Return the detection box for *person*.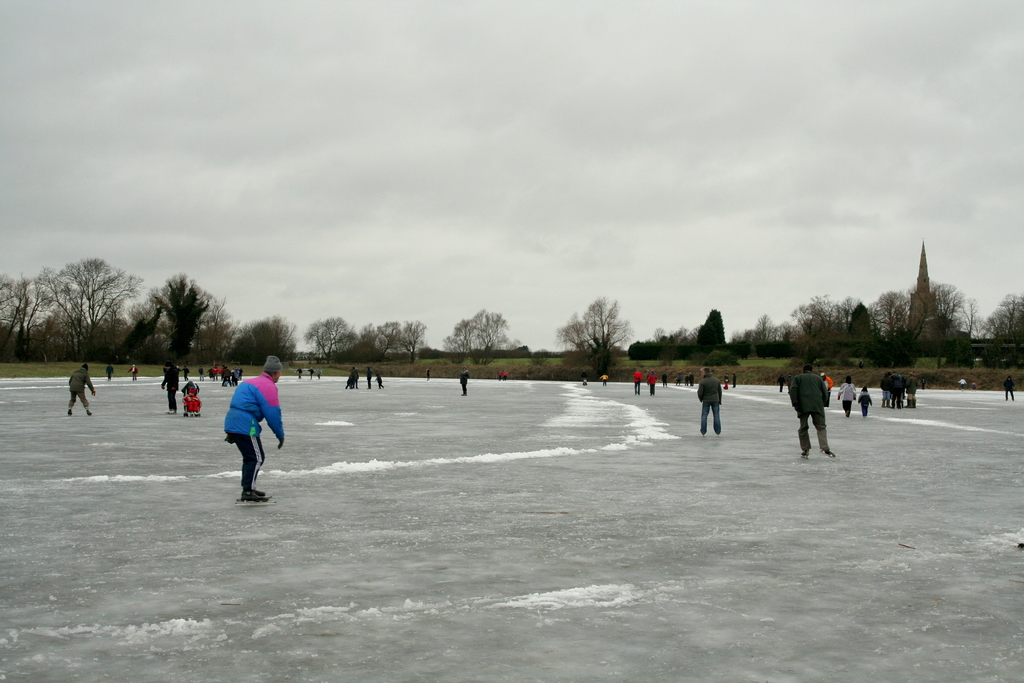
(x1=106, y1=366, x2=115, y2=381).
